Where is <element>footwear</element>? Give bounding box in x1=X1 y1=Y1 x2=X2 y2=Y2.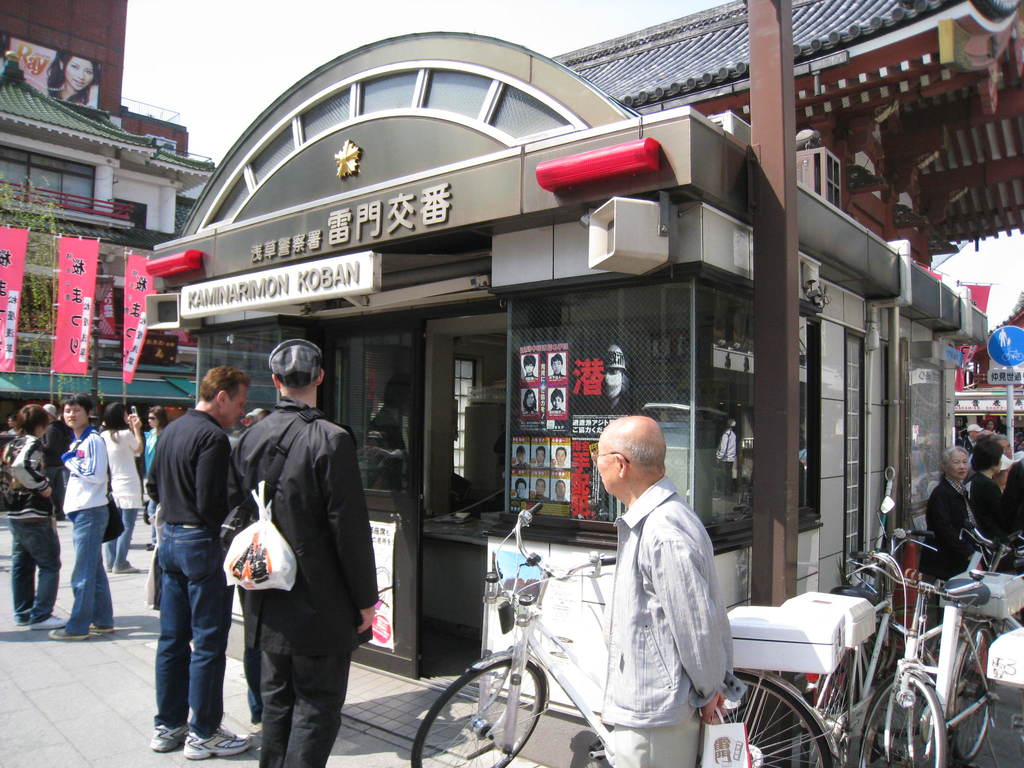
x1=108 y1=565 x2=136 y2=573.
